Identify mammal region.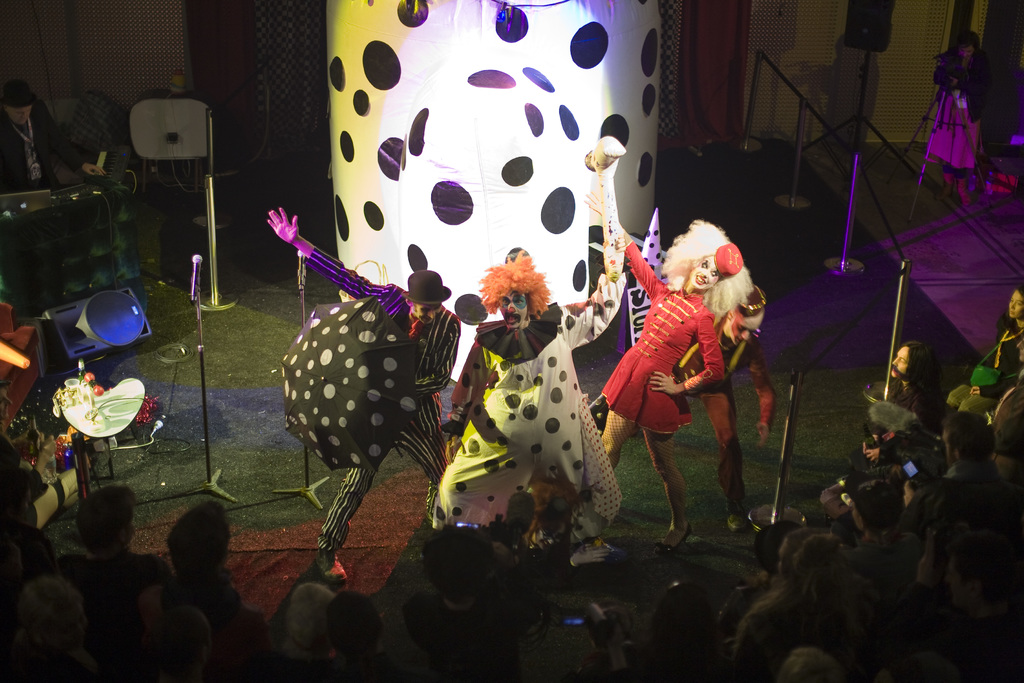
Region: box(3, 75, 109, 314).
